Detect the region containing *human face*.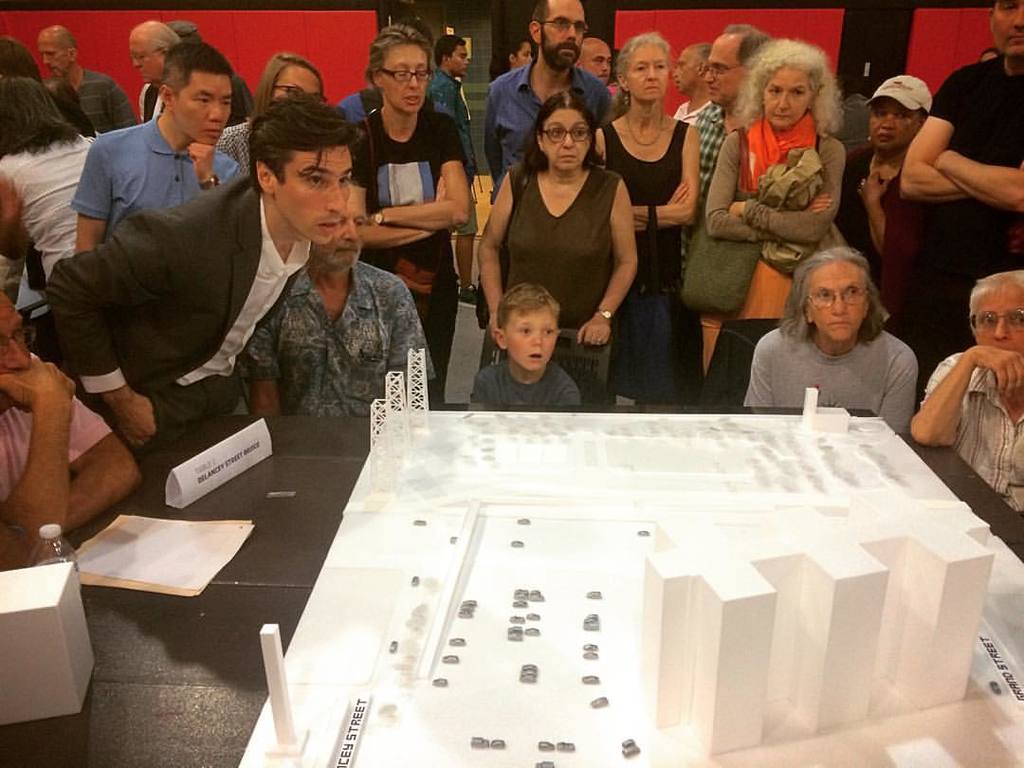
125 40 167 86.
